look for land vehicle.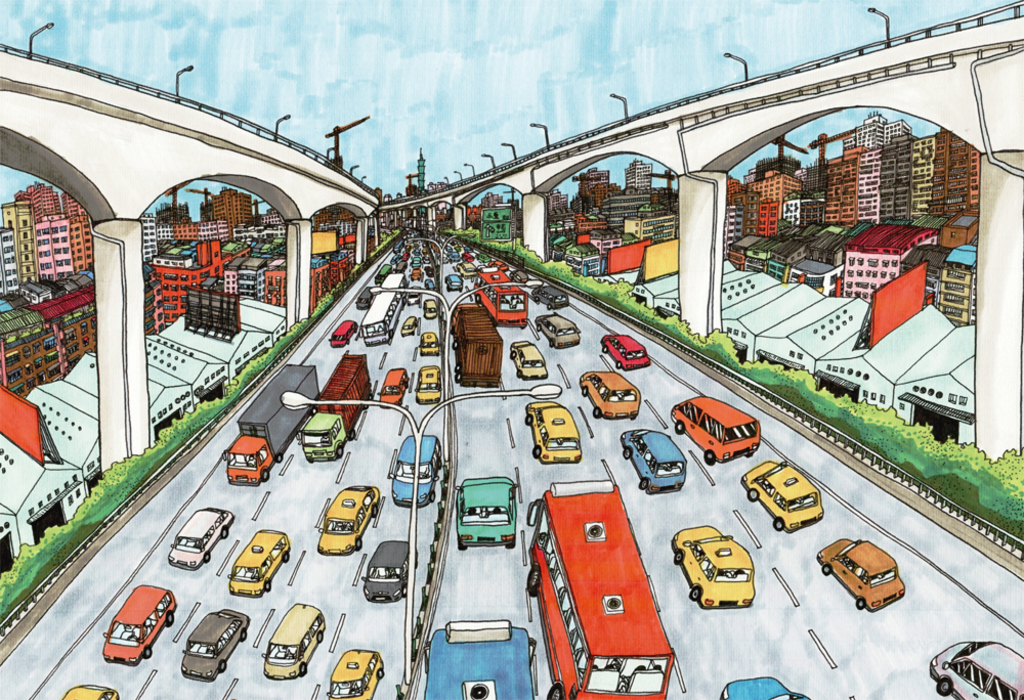
Found: locate(424, 333, 441, 354).
